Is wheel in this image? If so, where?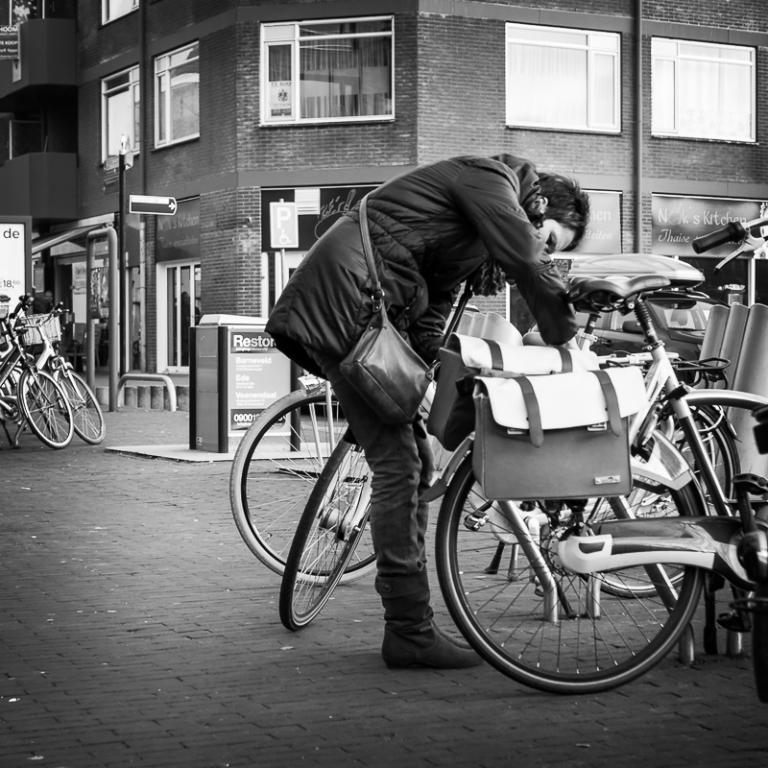
Yes, at bbox=(437, 407, 705, 693).
